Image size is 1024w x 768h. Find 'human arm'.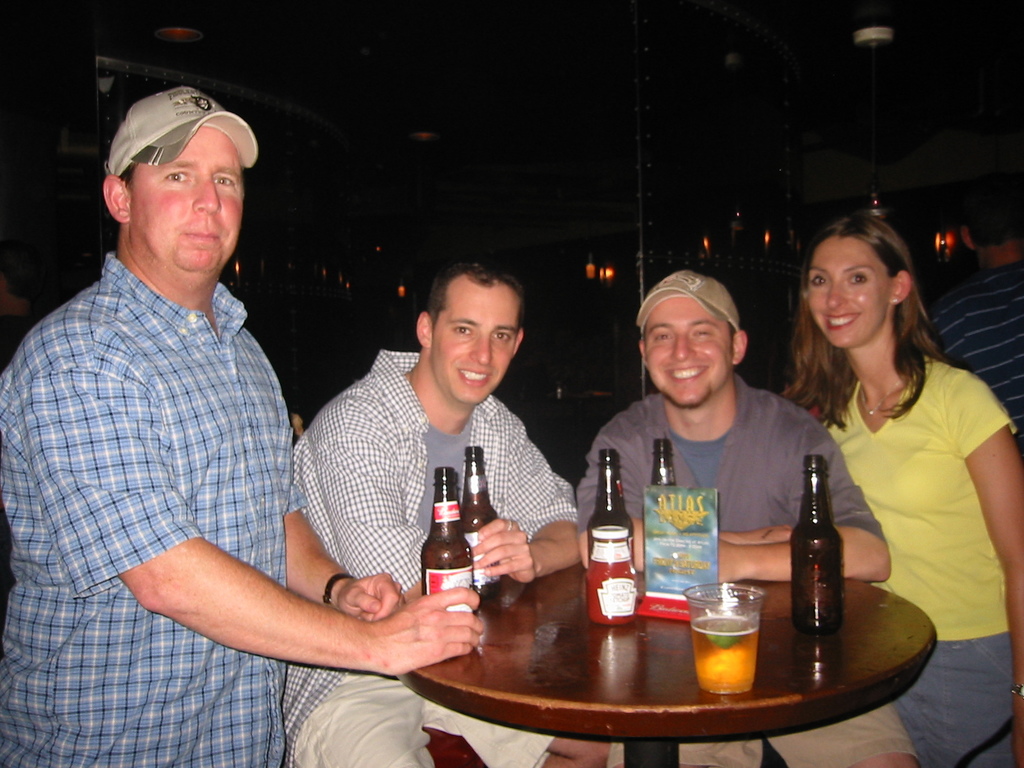
pyautogui.locateOnScreen(317, 431, 444, 599).
